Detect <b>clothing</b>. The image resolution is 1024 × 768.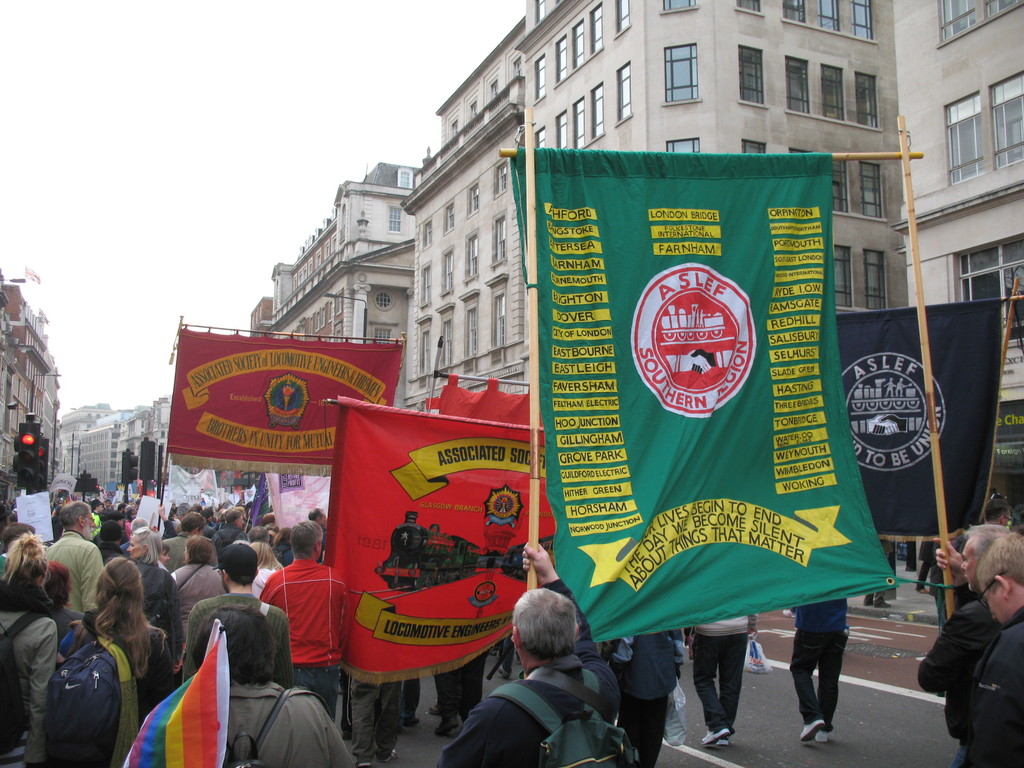
bbox=(264, 548, 339, 691).
